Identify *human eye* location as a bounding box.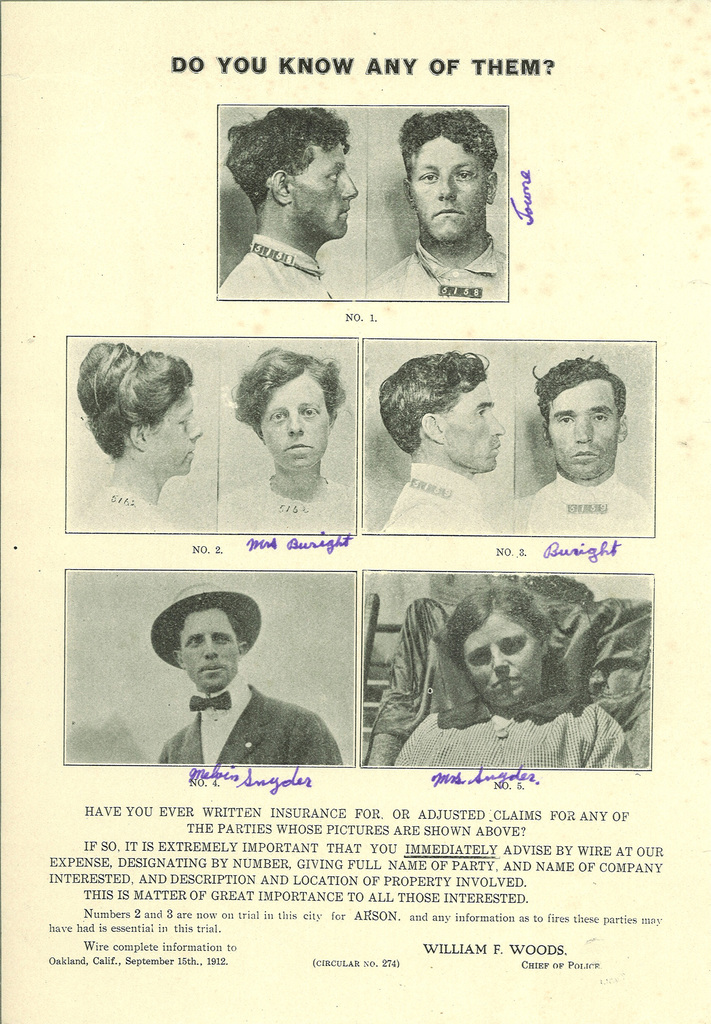
Rect(505, 640, 521, 651).
